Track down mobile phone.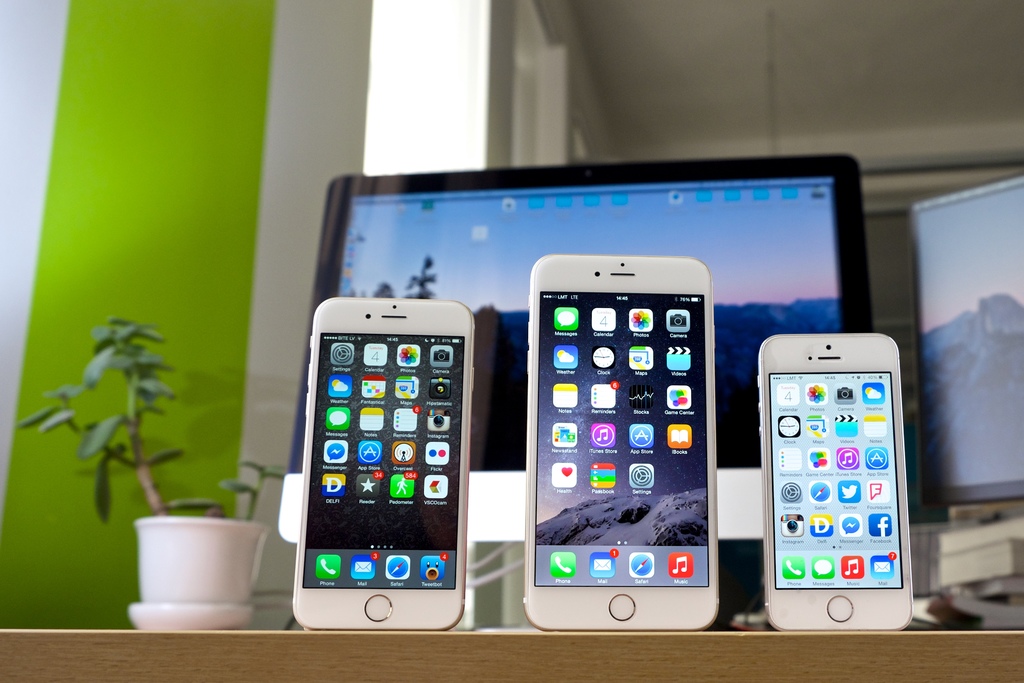
Tracked to detection(292, 298, 476, 630).
